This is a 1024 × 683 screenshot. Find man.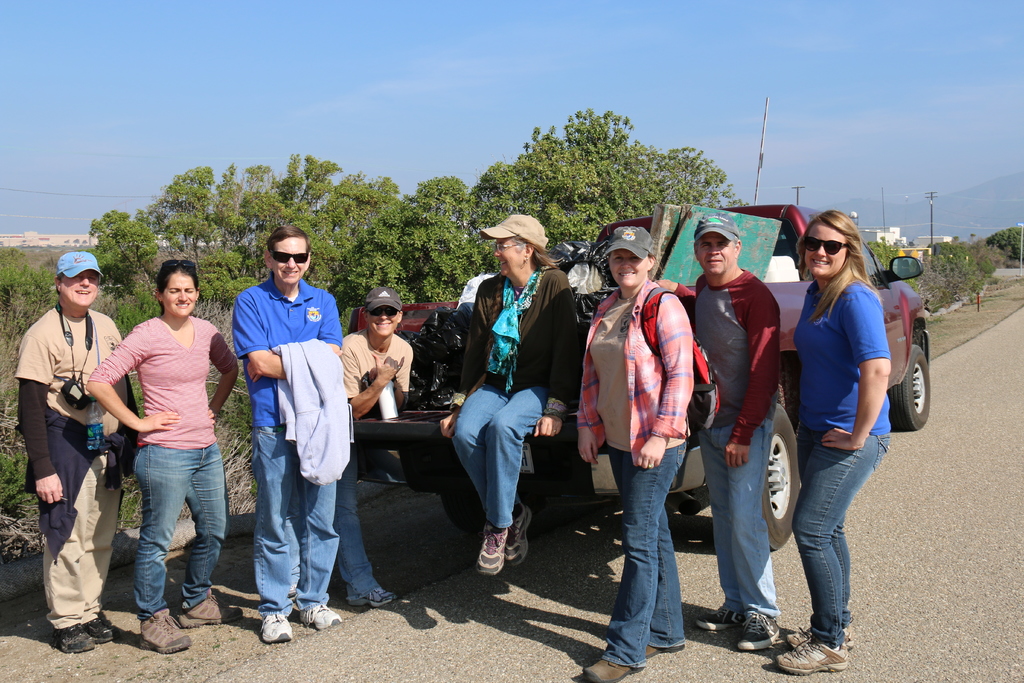
Bounding box: [x1=13, y1=265, x2=113, y2=636].
